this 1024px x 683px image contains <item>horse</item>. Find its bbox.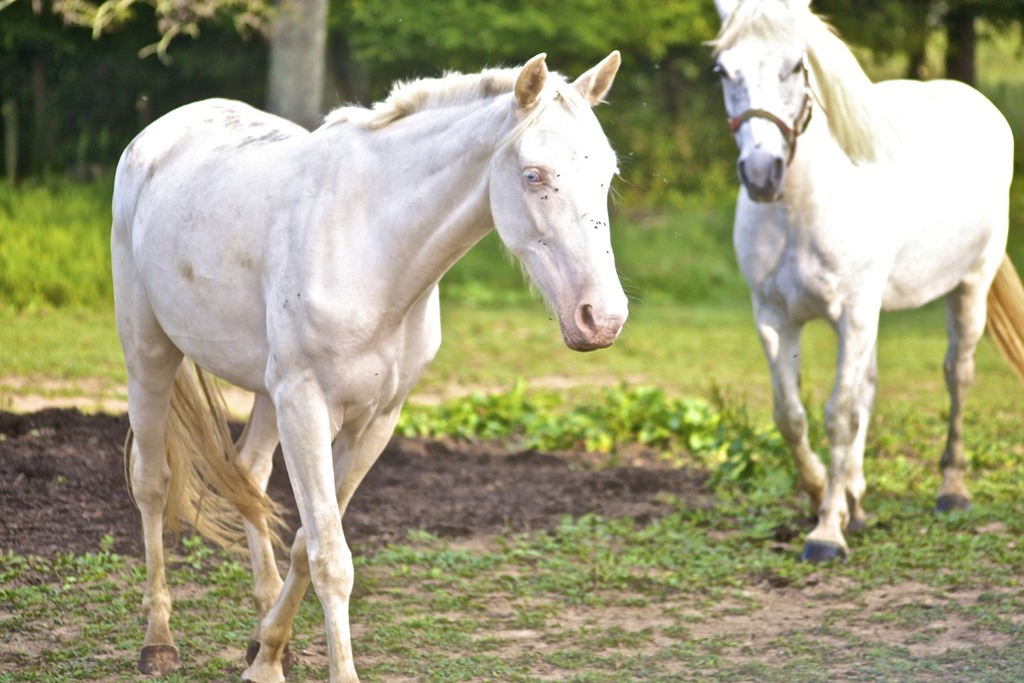
[x1=704, y1=0, x2=1023, y2=569].
